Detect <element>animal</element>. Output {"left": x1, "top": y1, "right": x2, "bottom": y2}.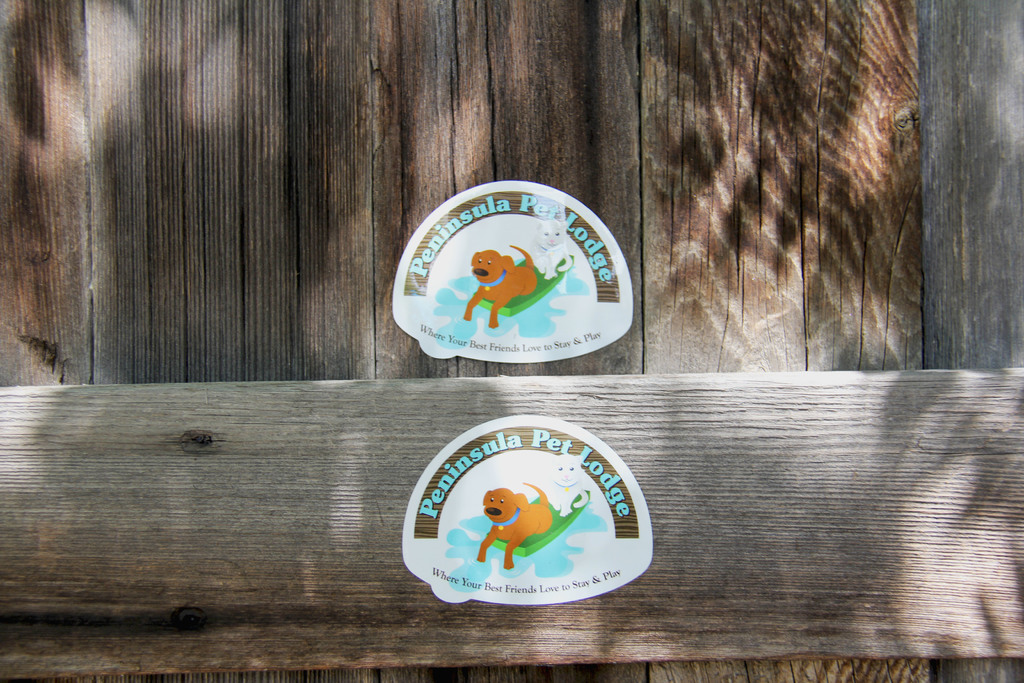
{"left": 464, "top": 245, "right": 532, "bottom": 326}.
